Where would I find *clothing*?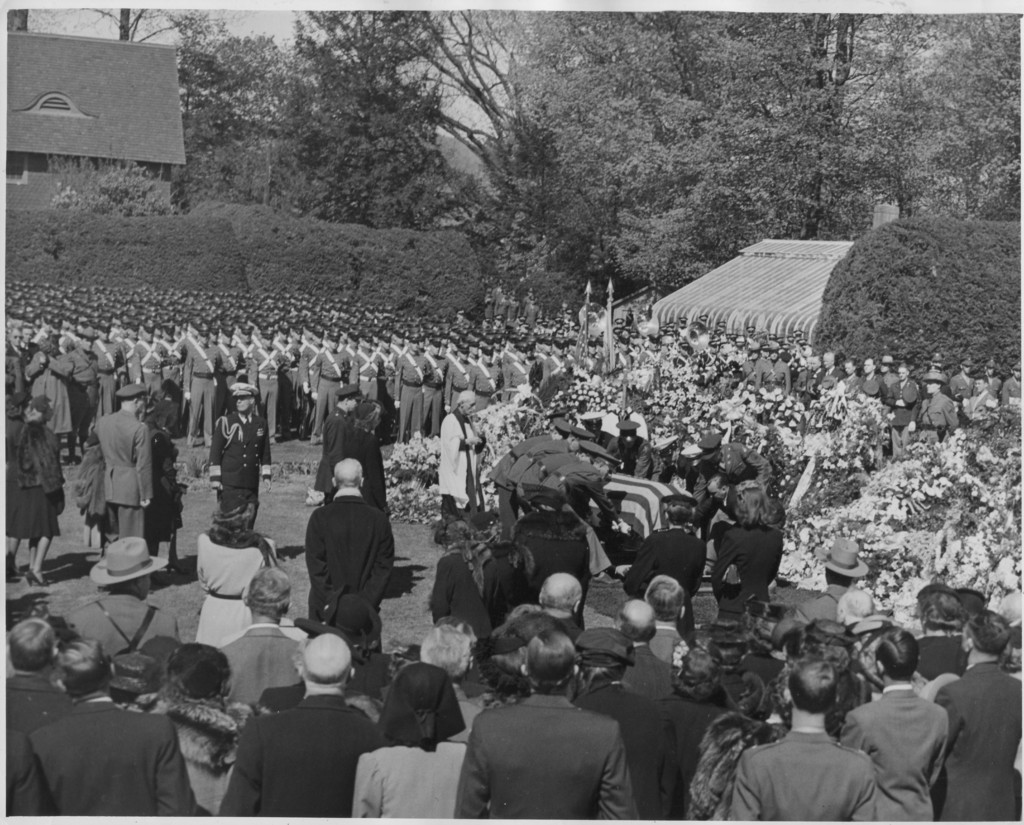
At x1=438, y1=410, x2=483, y2=512.
